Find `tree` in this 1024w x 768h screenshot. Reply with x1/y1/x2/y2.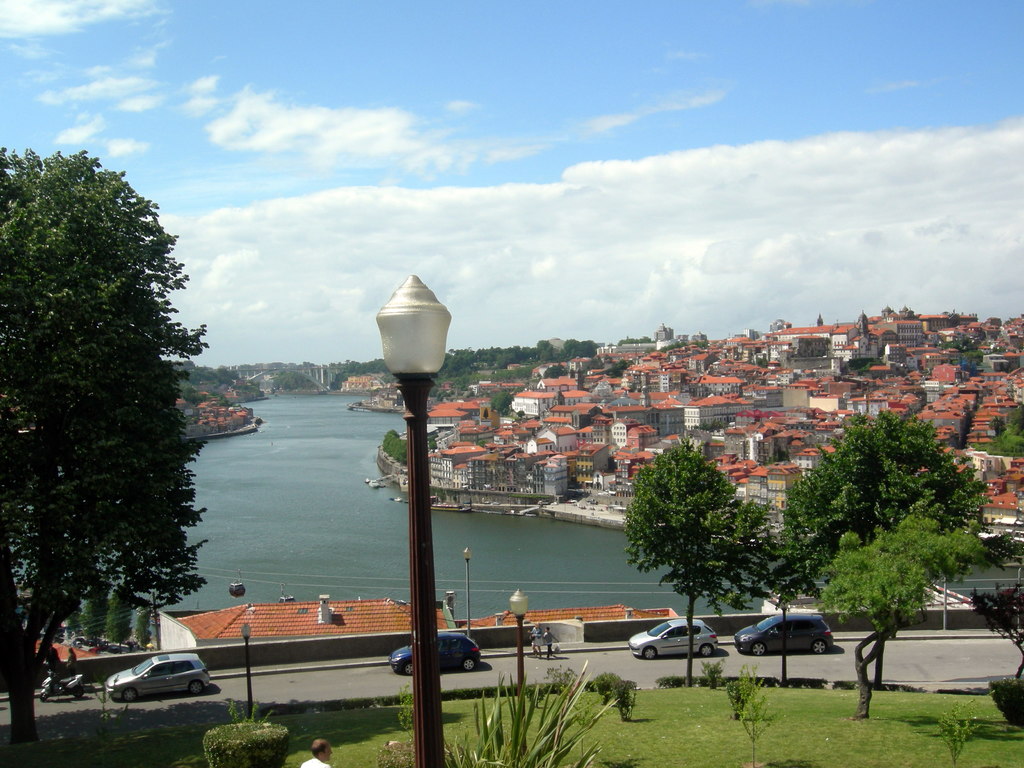
982/437/1023/454.
